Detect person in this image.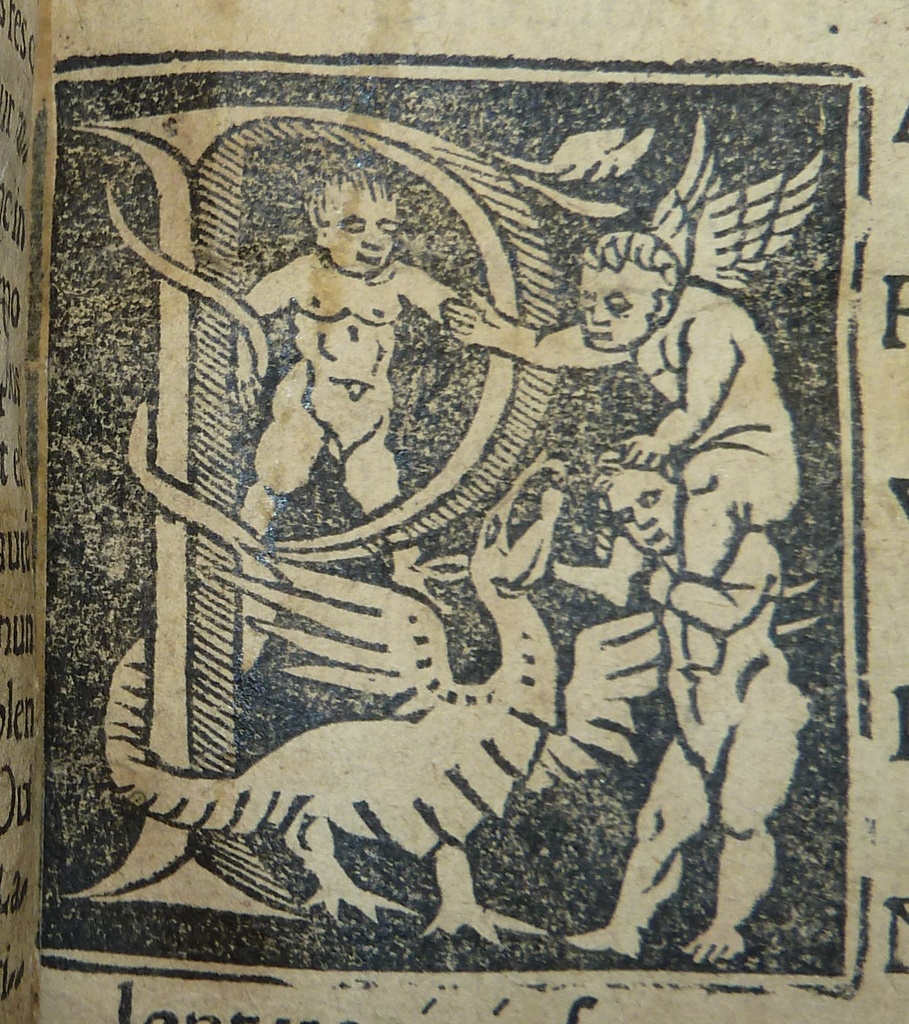
Detection: x1=438 y1=230 x2=800 y2=678.
